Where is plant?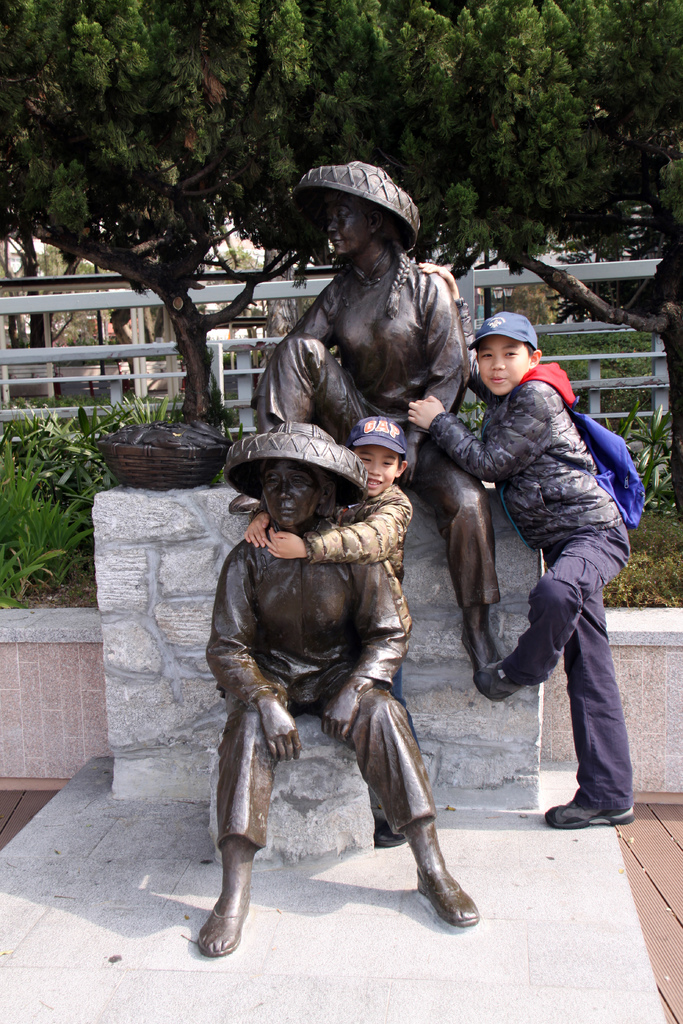
[x1=66, y1=332, x2=119, y2=351].
